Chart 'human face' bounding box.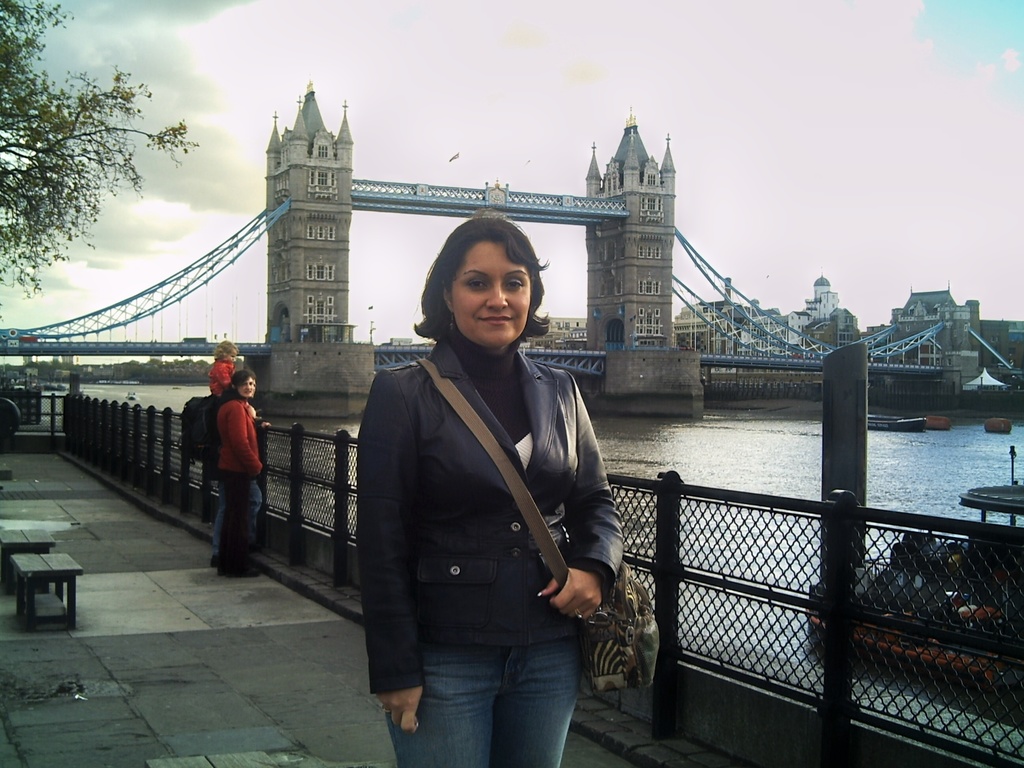
Charted: (left=228, top=355, right=234, bottom=366).
